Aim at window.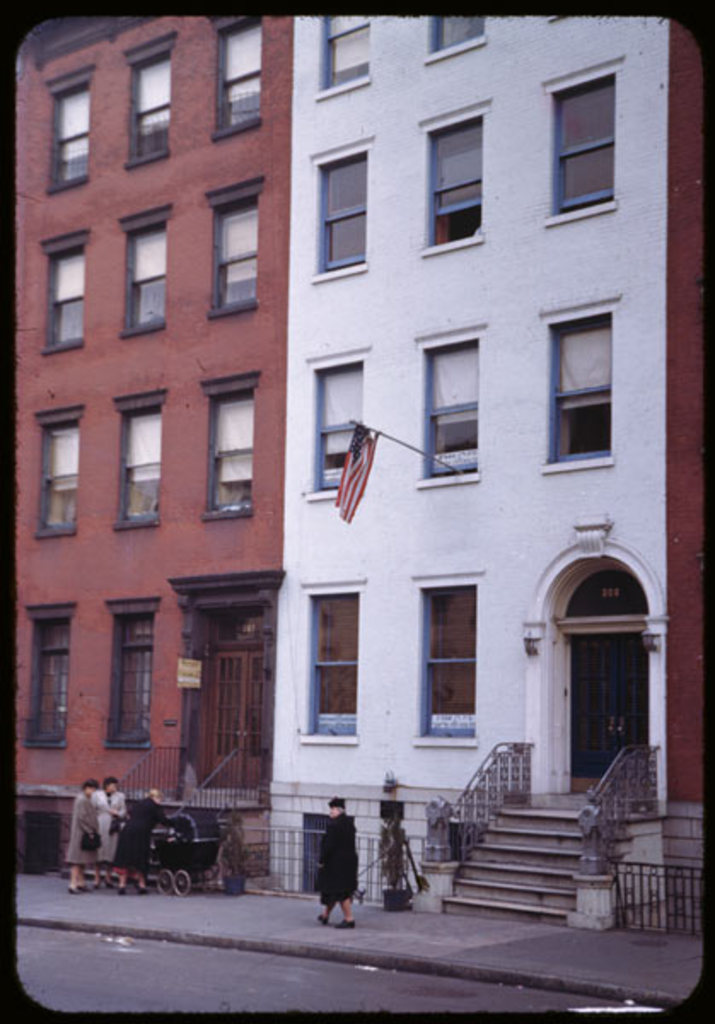
Aimed at (left=410, top=561, right=488, bottom=749).
